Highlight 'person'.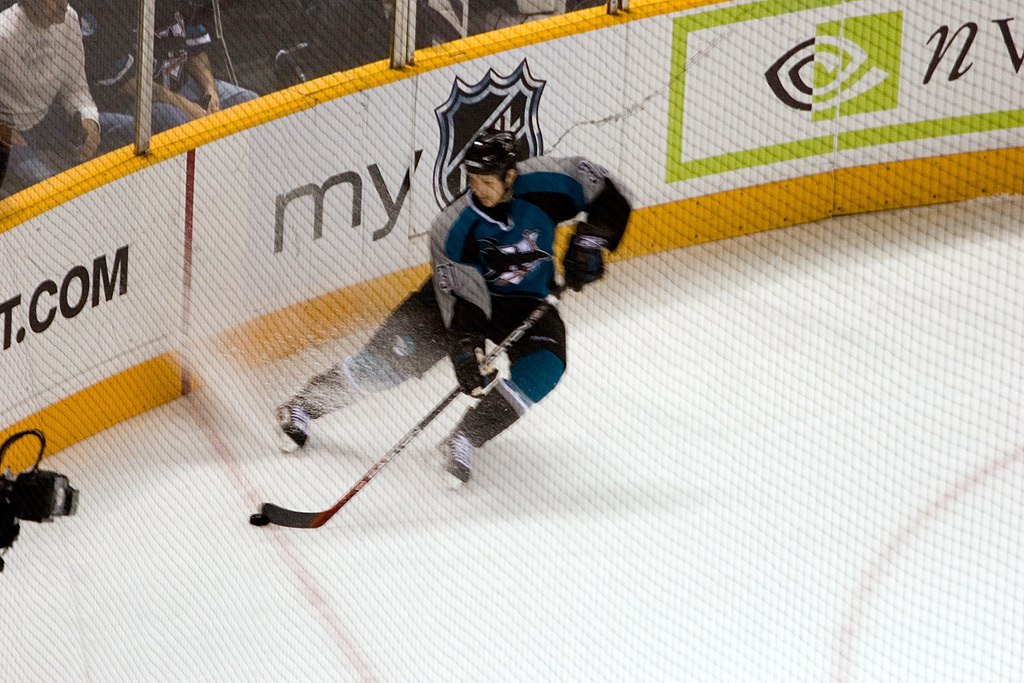
Highlighted region: bbox(83, 0, 255, 135).
